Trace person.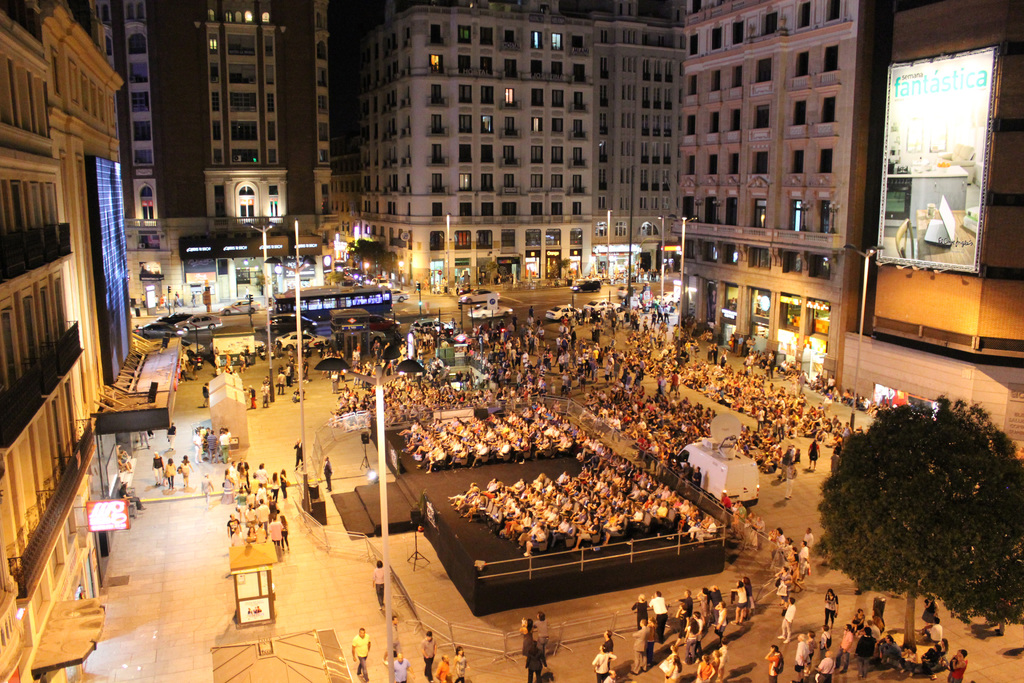
Traced to (620,621,652,673).
